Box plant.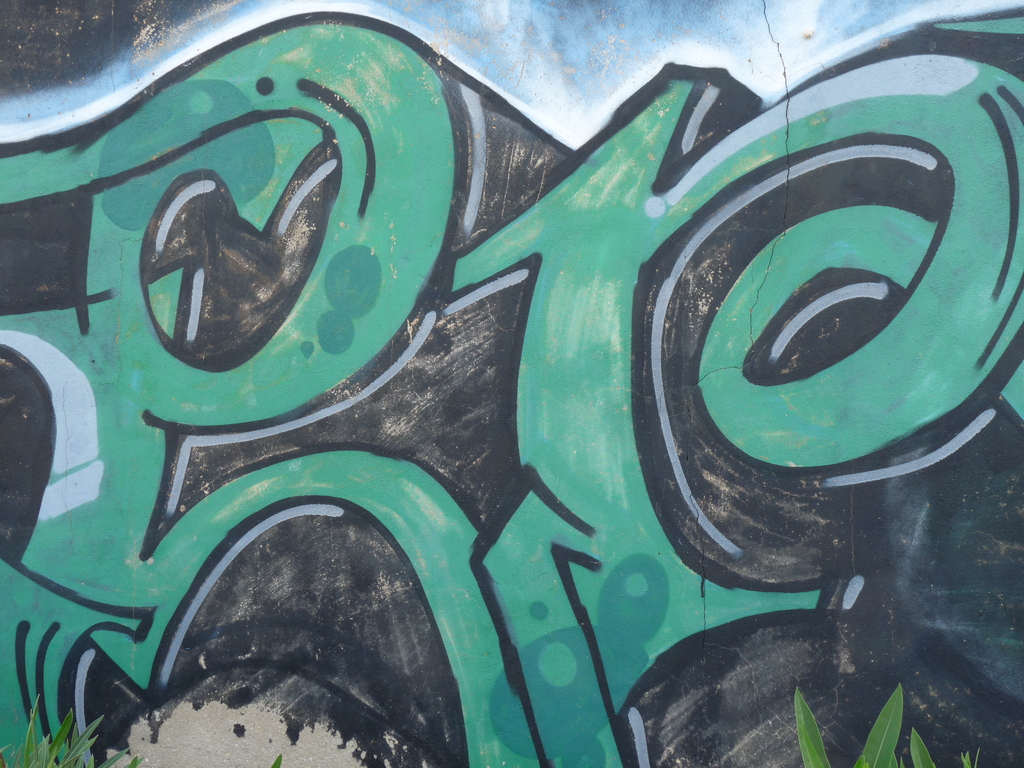
{"x1": 776, "y1": 675, "x2": 935, "y2": 767}.
